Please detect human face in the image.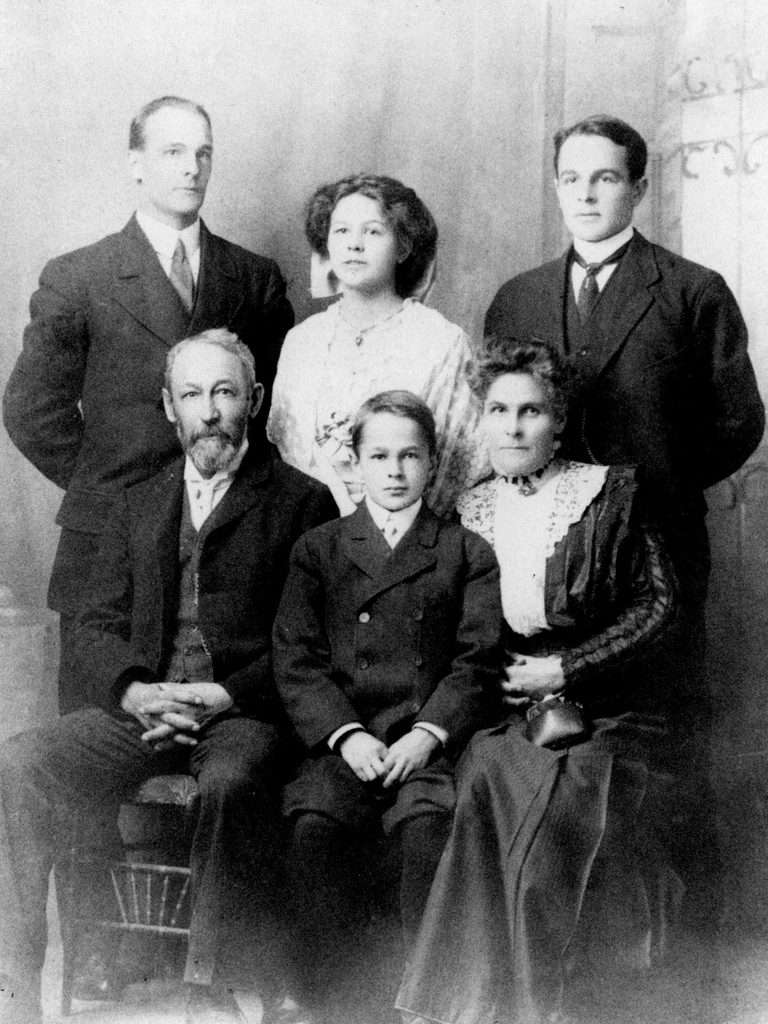
select_region(479, 377, 556, 473).
